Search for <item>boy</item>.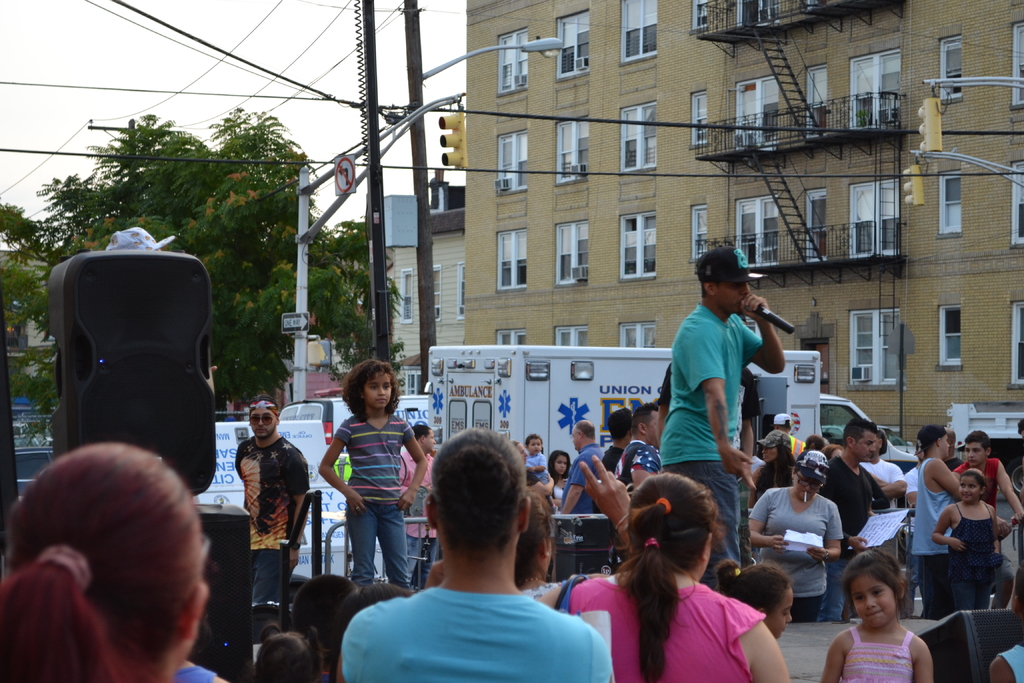
Found at <region>526, 434, 547, 509</region>.
